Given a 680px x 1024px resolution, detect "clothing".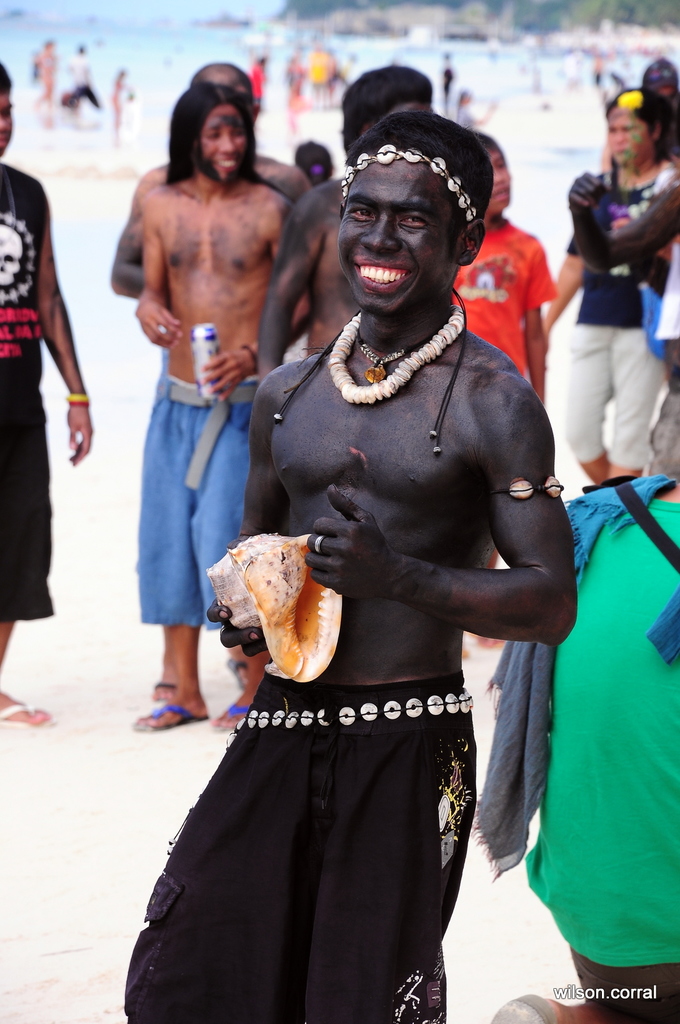
{"x1": 484, "y1": 474, "x2": 679, "y2": 1020}.
